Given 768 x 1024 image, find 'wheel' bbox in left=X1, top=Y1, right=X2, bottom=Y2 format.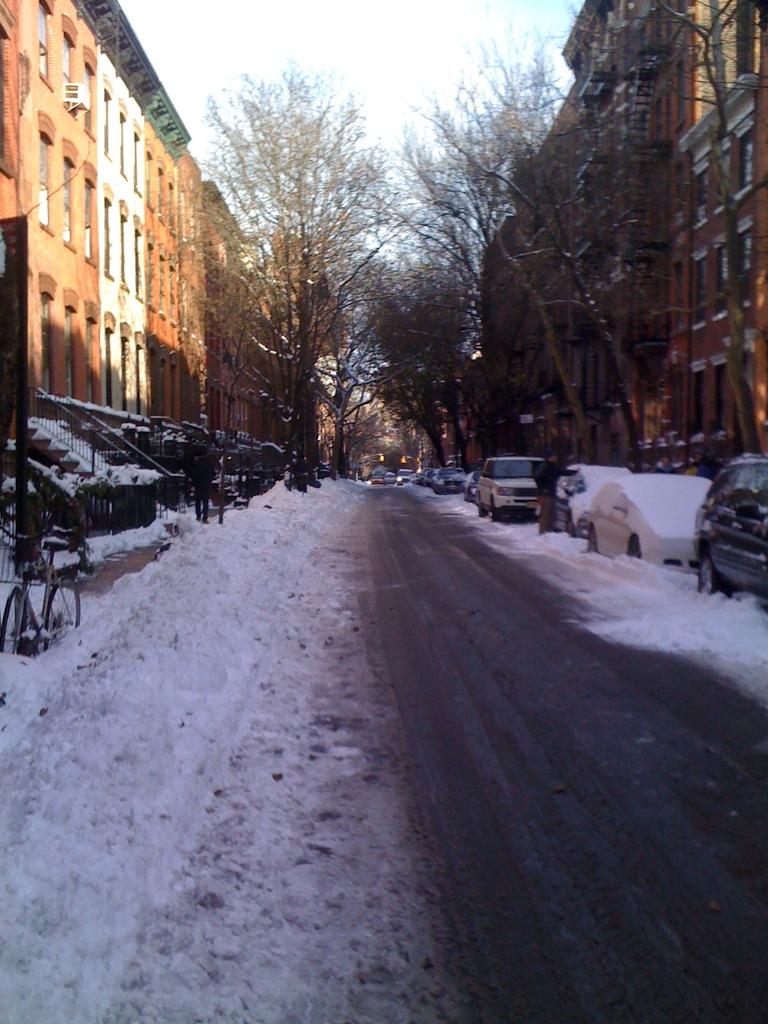
left=0, top=586, right=24, bottom=668.
